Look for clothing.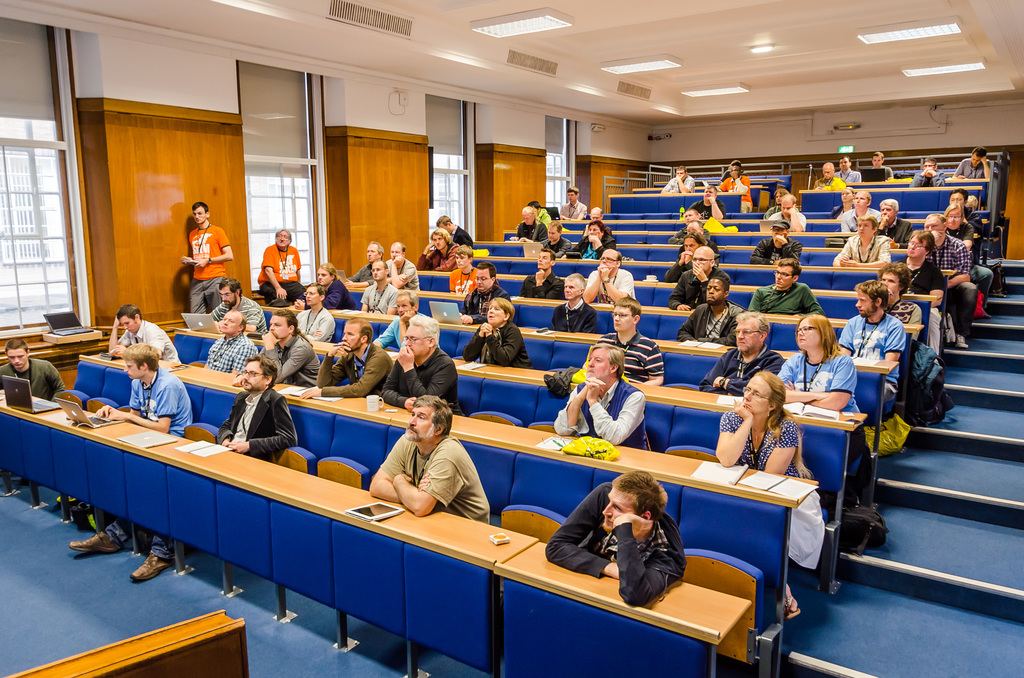
Found: 769:215:803:234.
